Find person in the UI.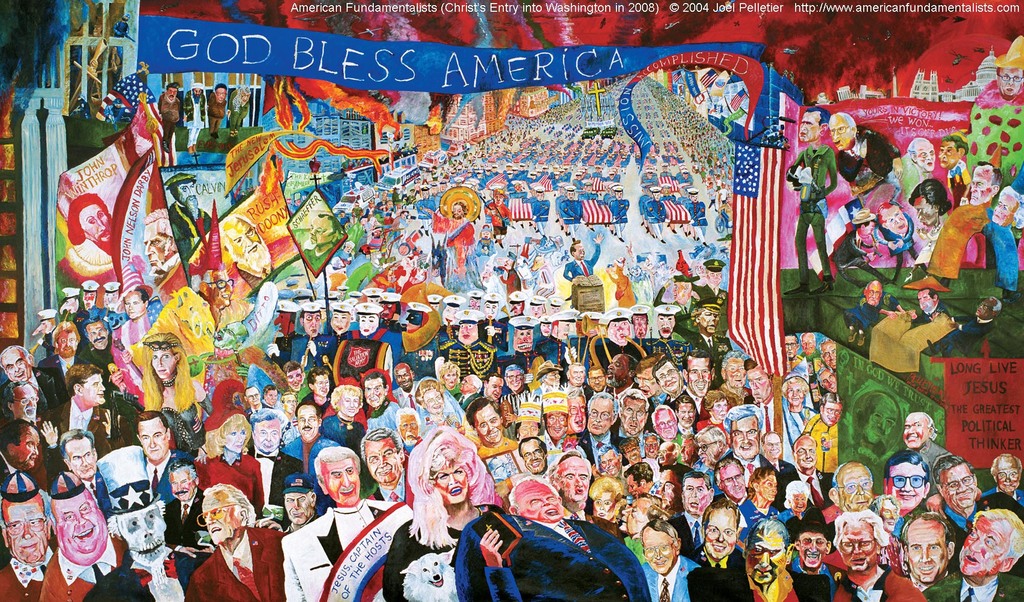
UI element at box=[97, 280, 127, 327].
